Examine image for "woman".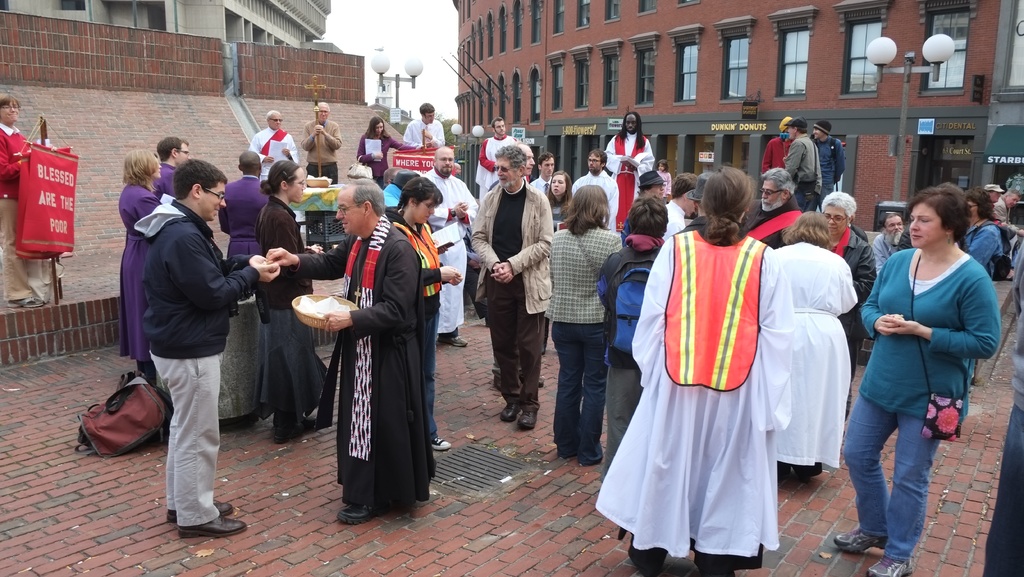
Examination result: l=355, t=115, r=428, b=186.
